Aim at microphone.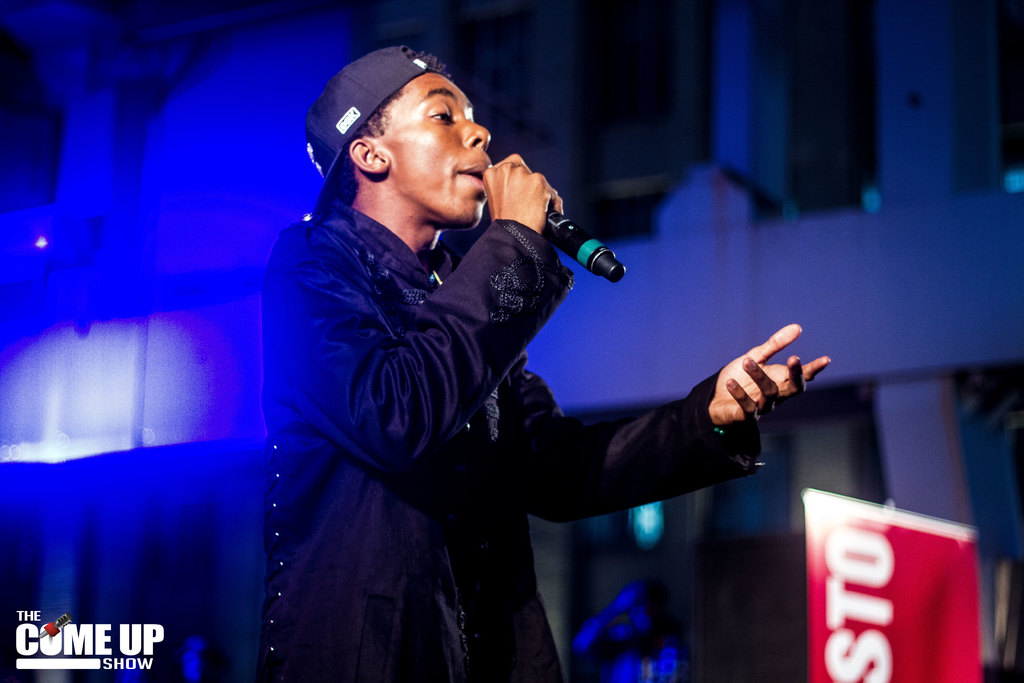
Aimed at Rect(542, 201, 628, 286).
